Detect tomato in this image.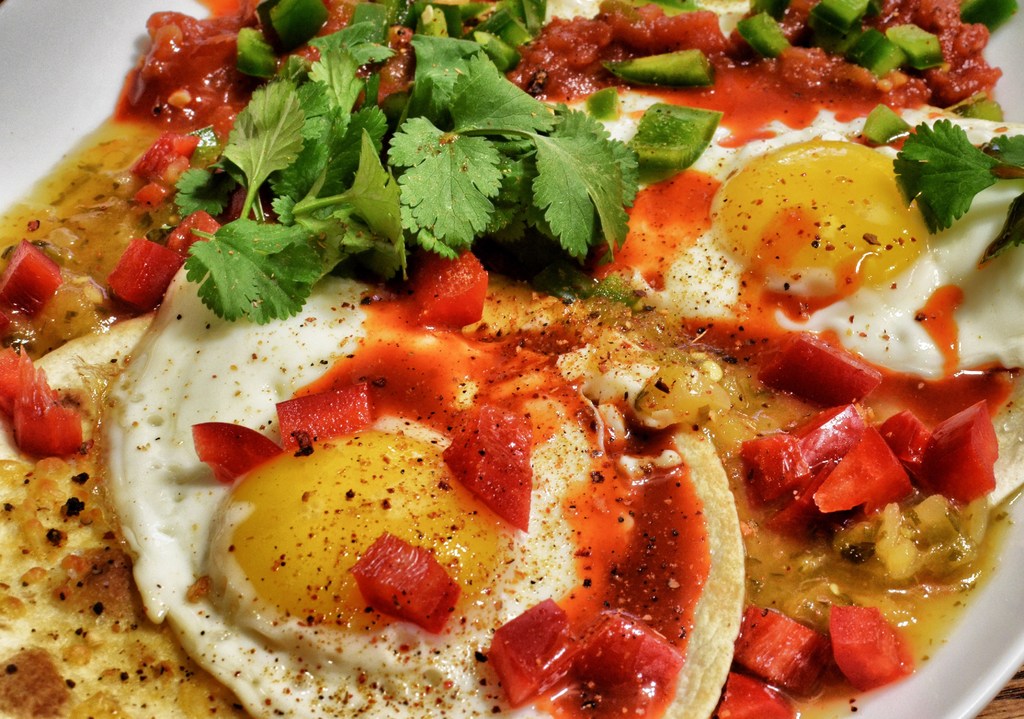
Detection: [x1=0, y1=238, x2=58, y2=309].
